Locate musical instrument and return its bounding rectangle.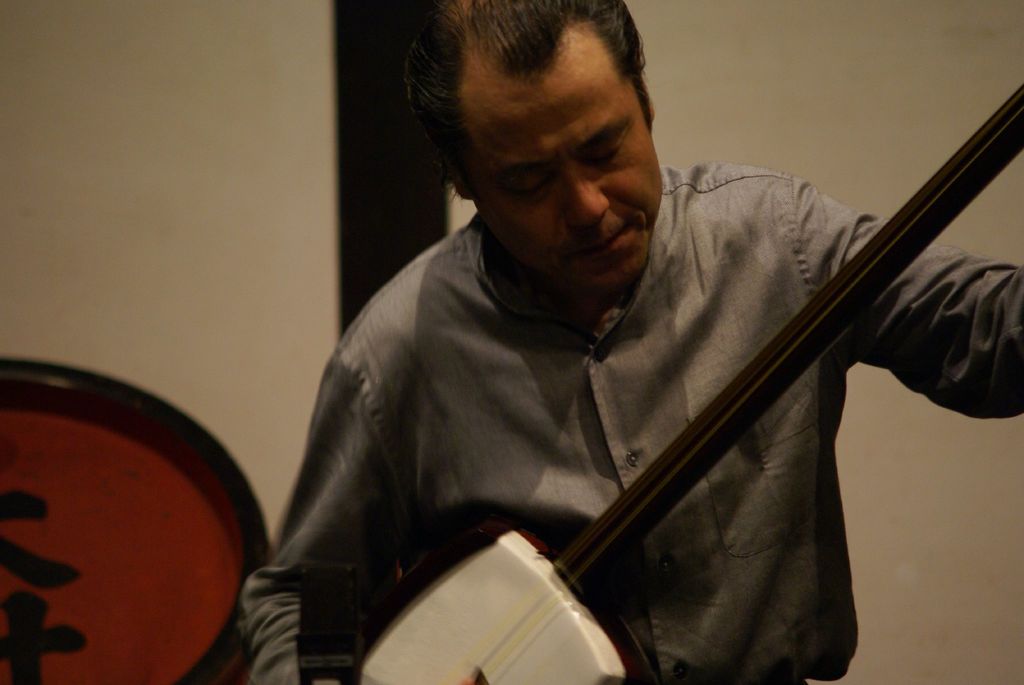
{"left": 283, "top": 76, "right": 975, "bottom": 659}.
